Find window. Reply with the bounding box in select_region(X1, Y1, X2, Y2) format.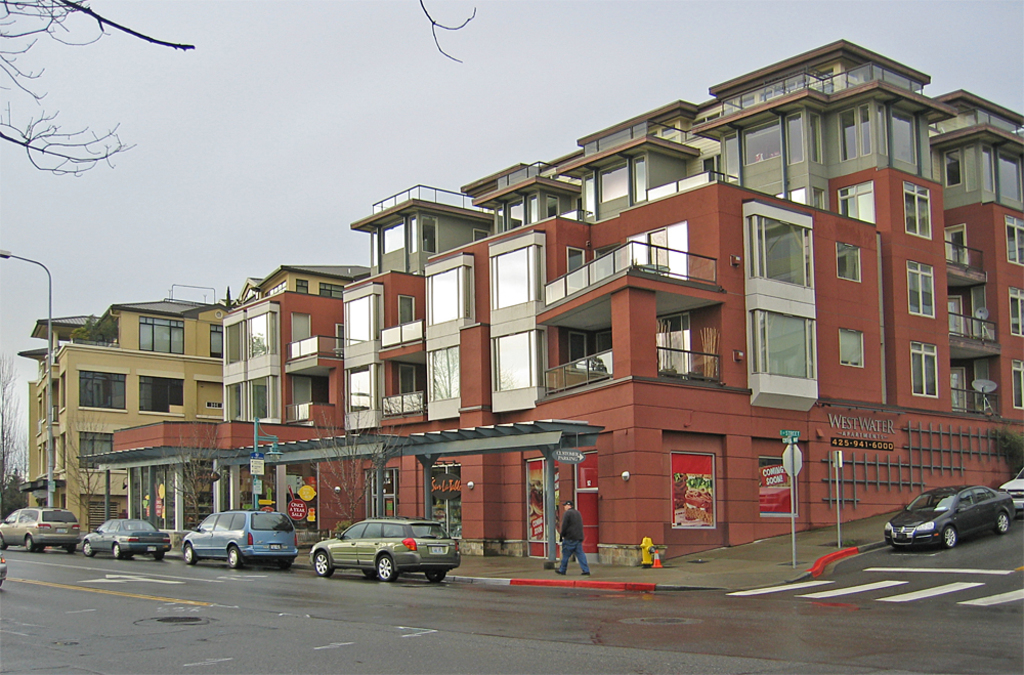
select_region(751, 168, 829, 432).
